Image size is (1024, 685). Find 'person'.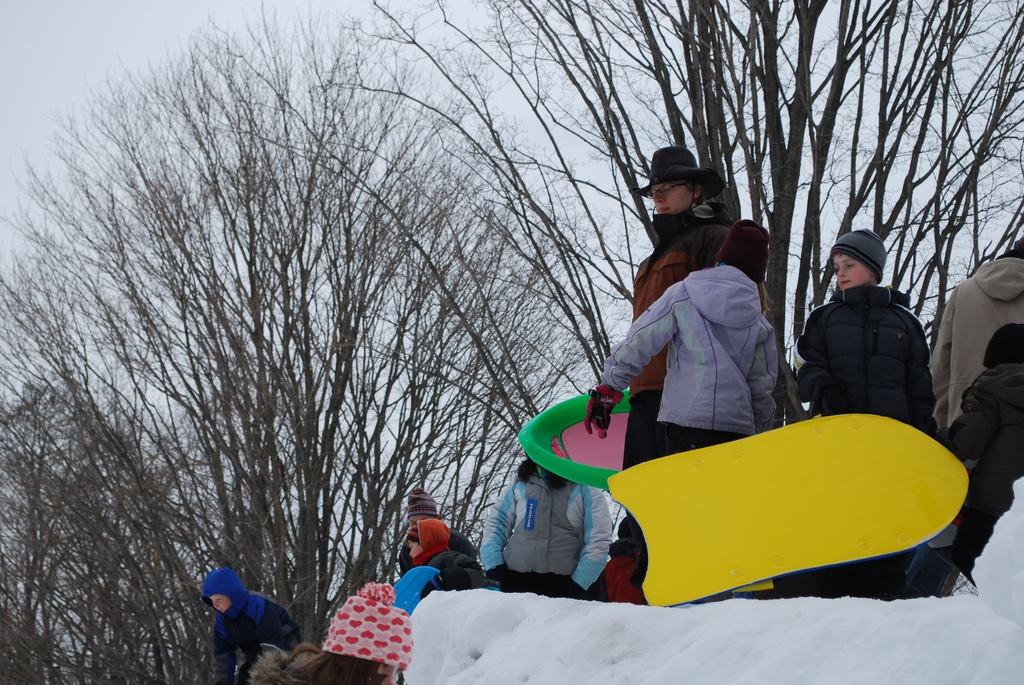
detection(394, 482, 474, 574).
